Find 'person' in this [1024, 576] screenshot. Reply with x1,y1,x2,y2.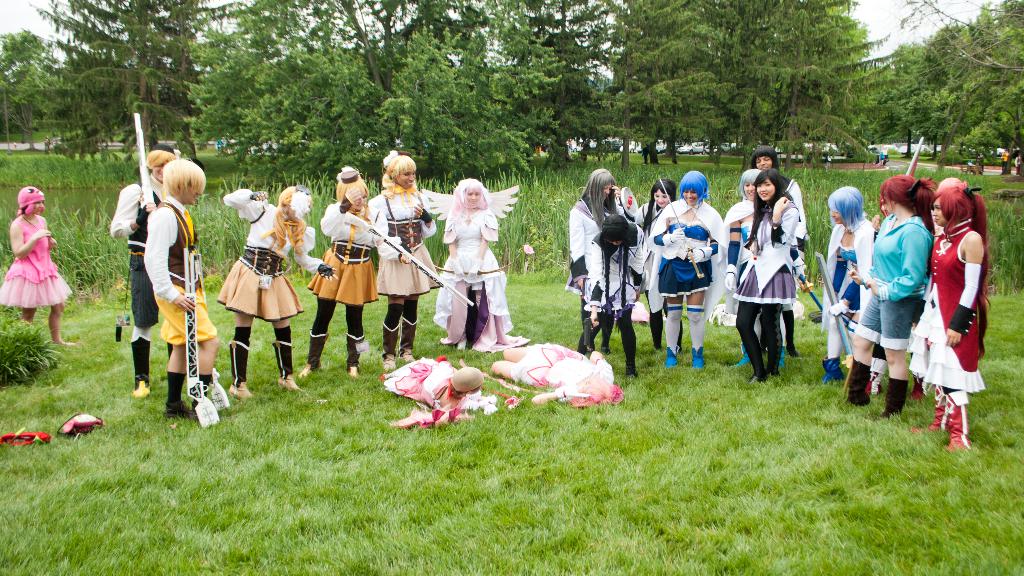
299,161,392,382.
